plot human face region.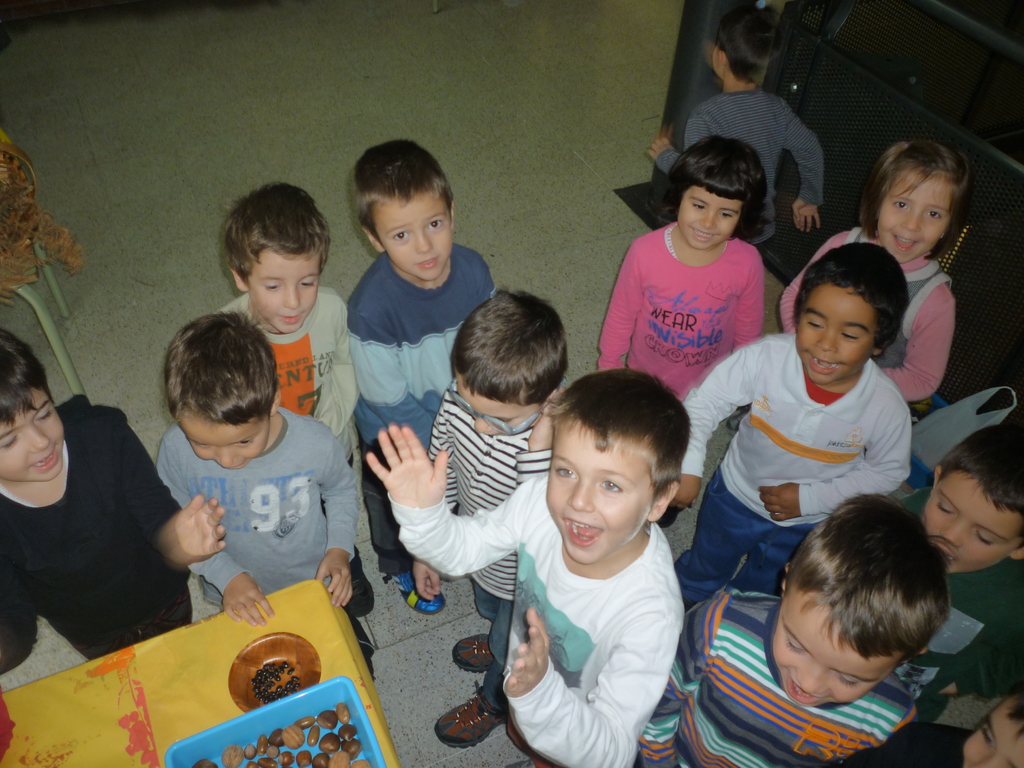
Plotted at Rect(771, 594, 899, 710).
